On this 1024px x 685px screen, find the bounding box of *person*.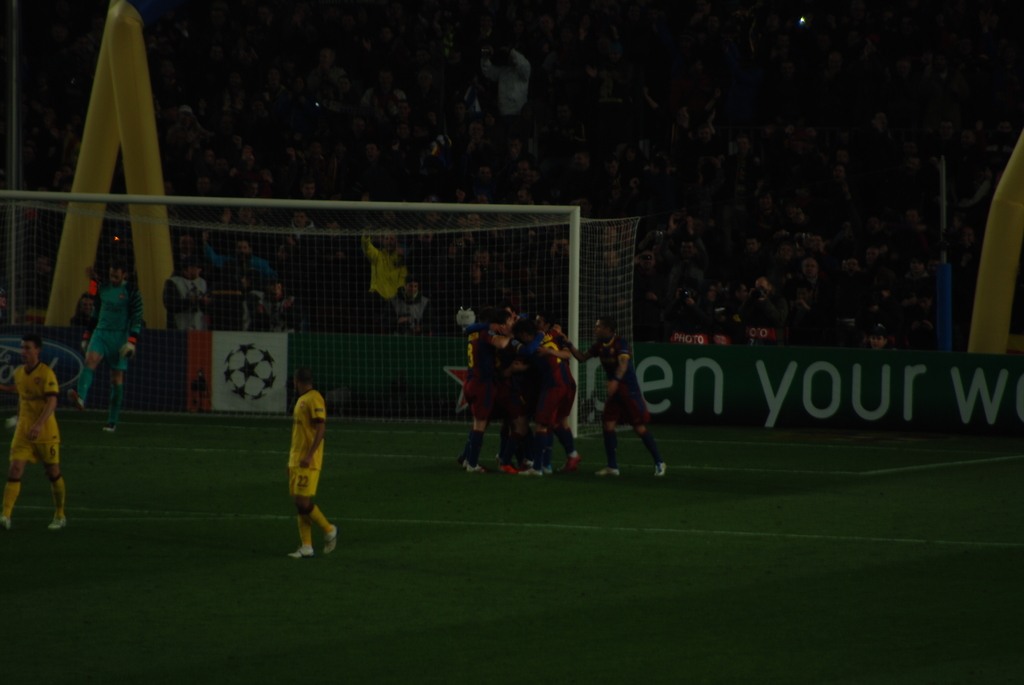
Bounding box: locate(358, 221, 409, 337).
